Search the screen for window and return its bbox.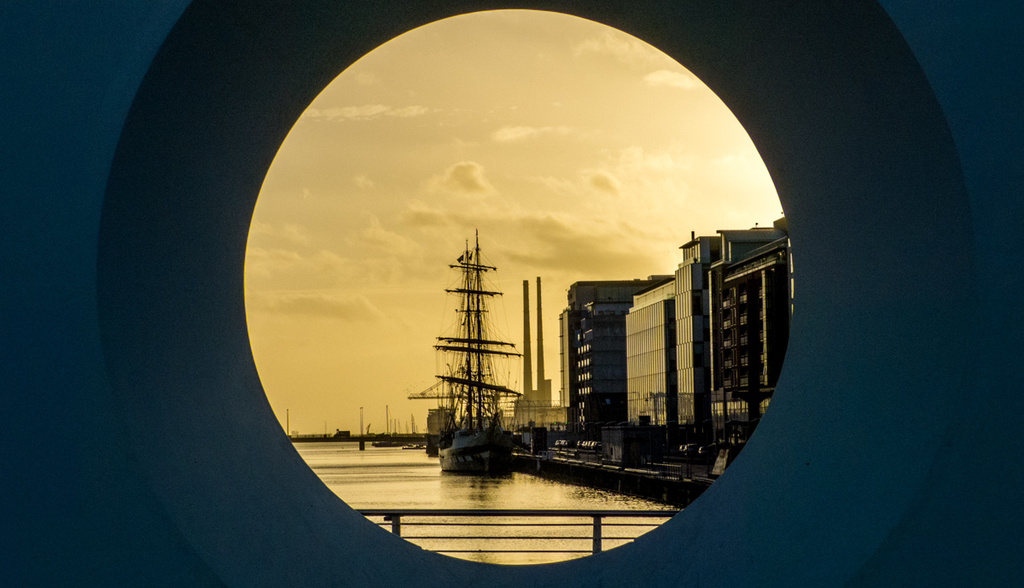
Found: <box>739,355,749,369</box>.
